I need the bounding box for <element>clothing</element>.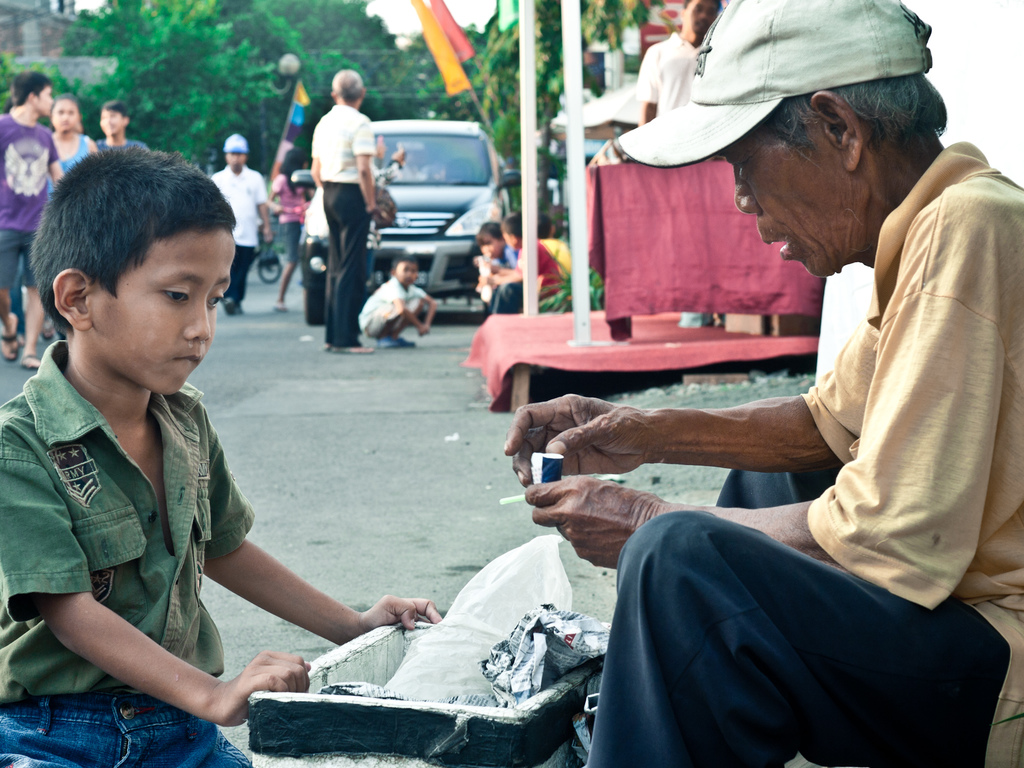
Here it is: bbox=(308, 102, 373, 342).
